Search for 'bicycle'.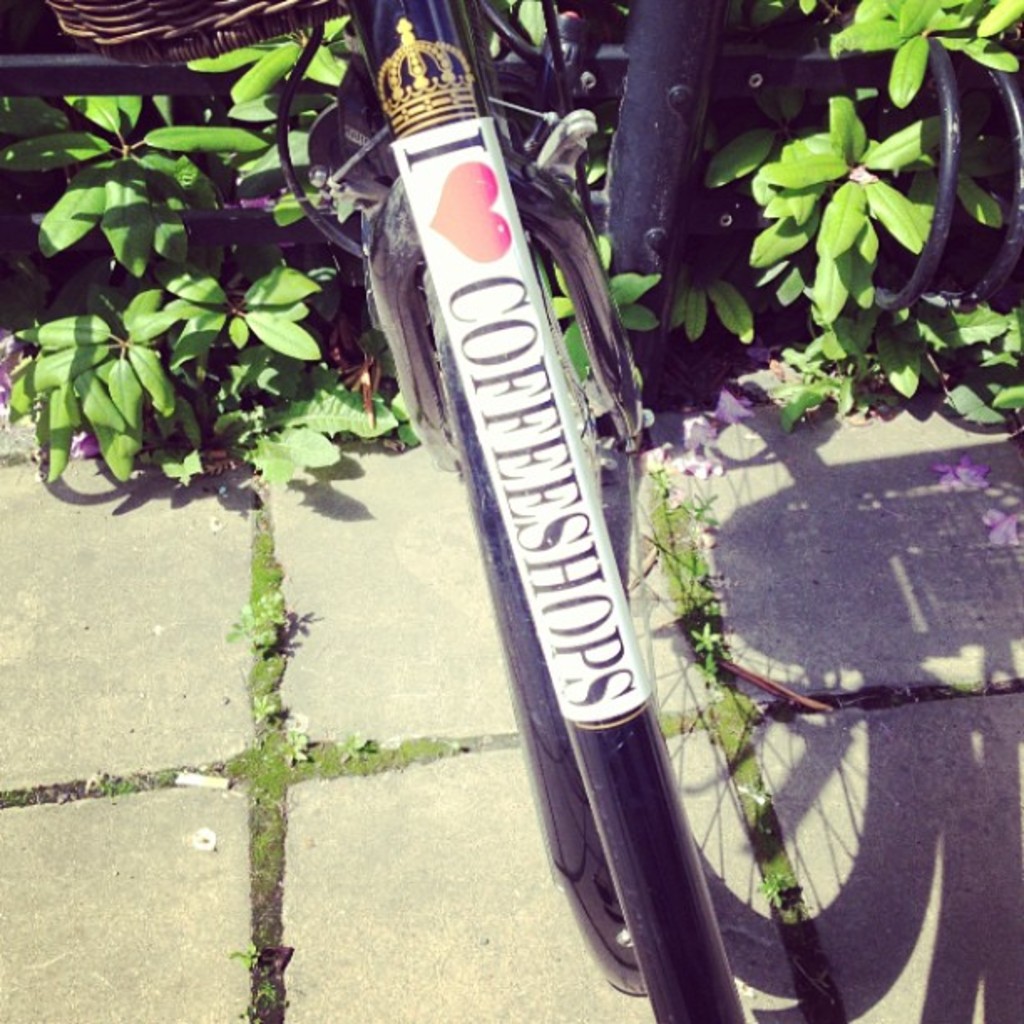
Found at rect(264, 0, 741, 1022).
